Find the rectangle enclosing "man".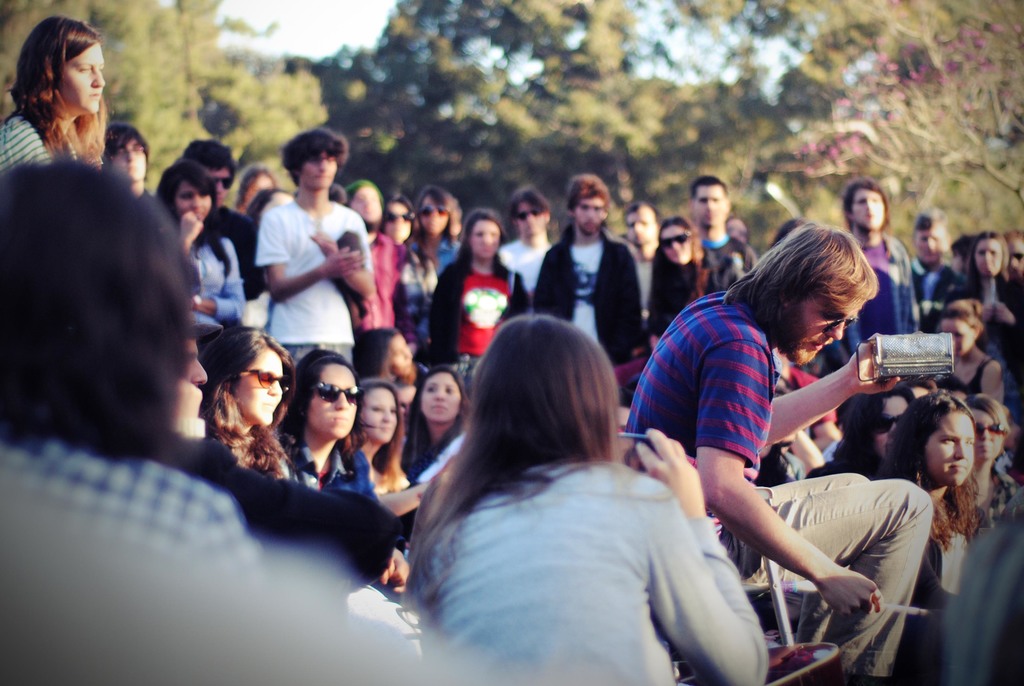
(x1=626, y1=229, x2=941, y2=678).
